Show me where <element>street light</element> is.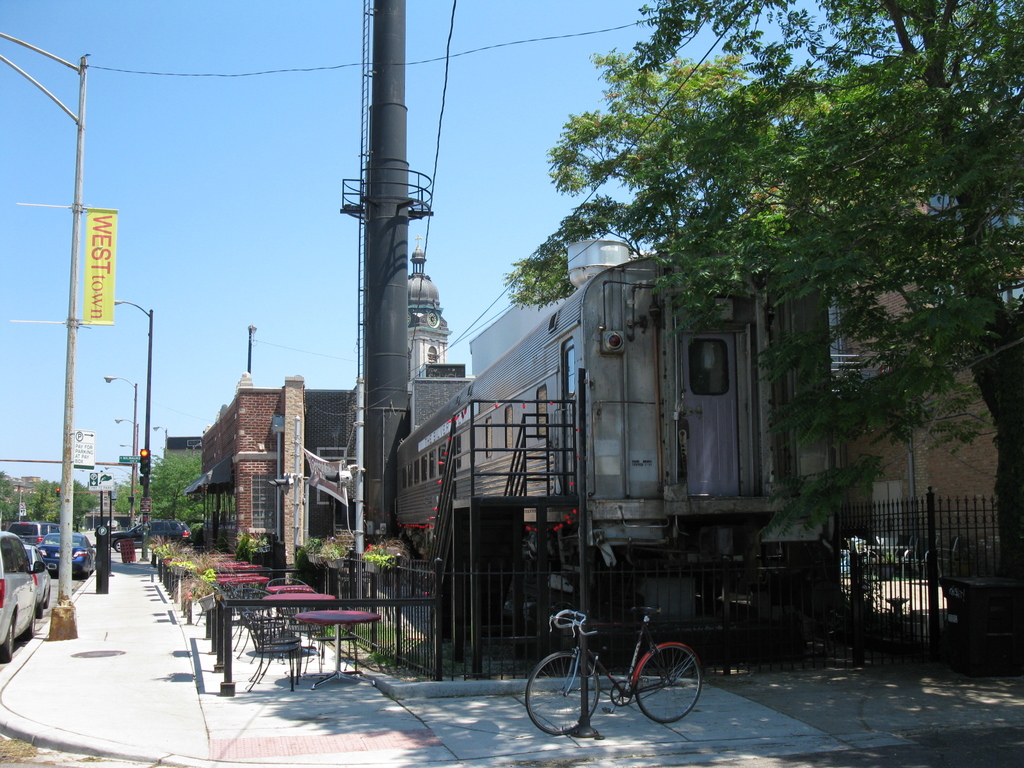
<element>street light</element> is at 103 296 155 557.
